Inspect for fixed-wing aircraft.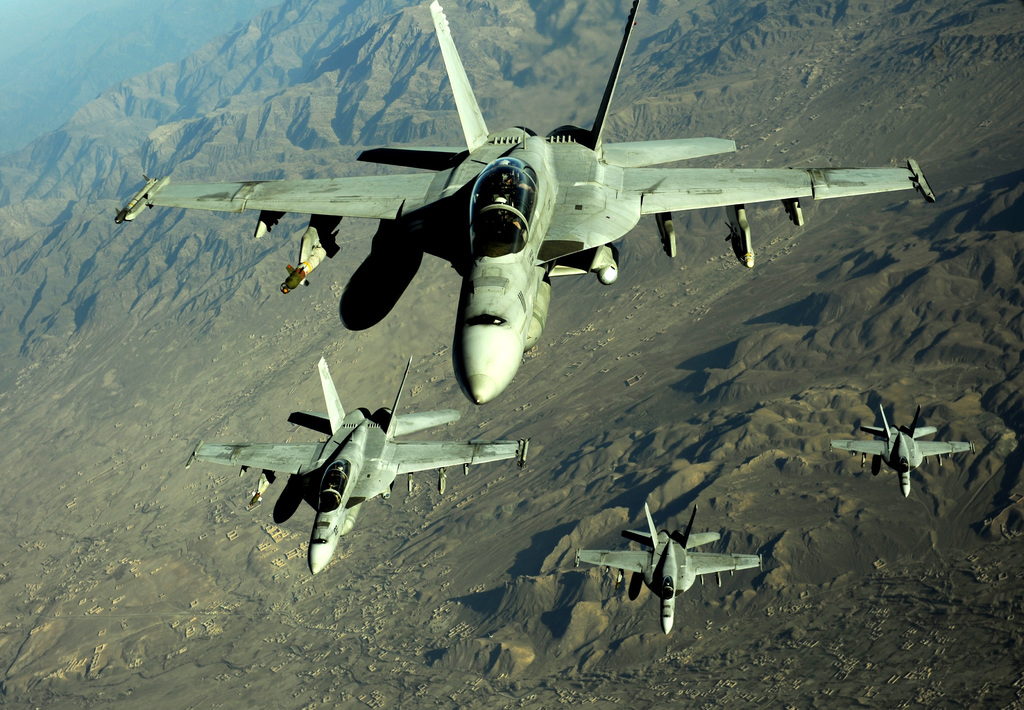
Inspection: BBox(188, 362, 527, 578).
